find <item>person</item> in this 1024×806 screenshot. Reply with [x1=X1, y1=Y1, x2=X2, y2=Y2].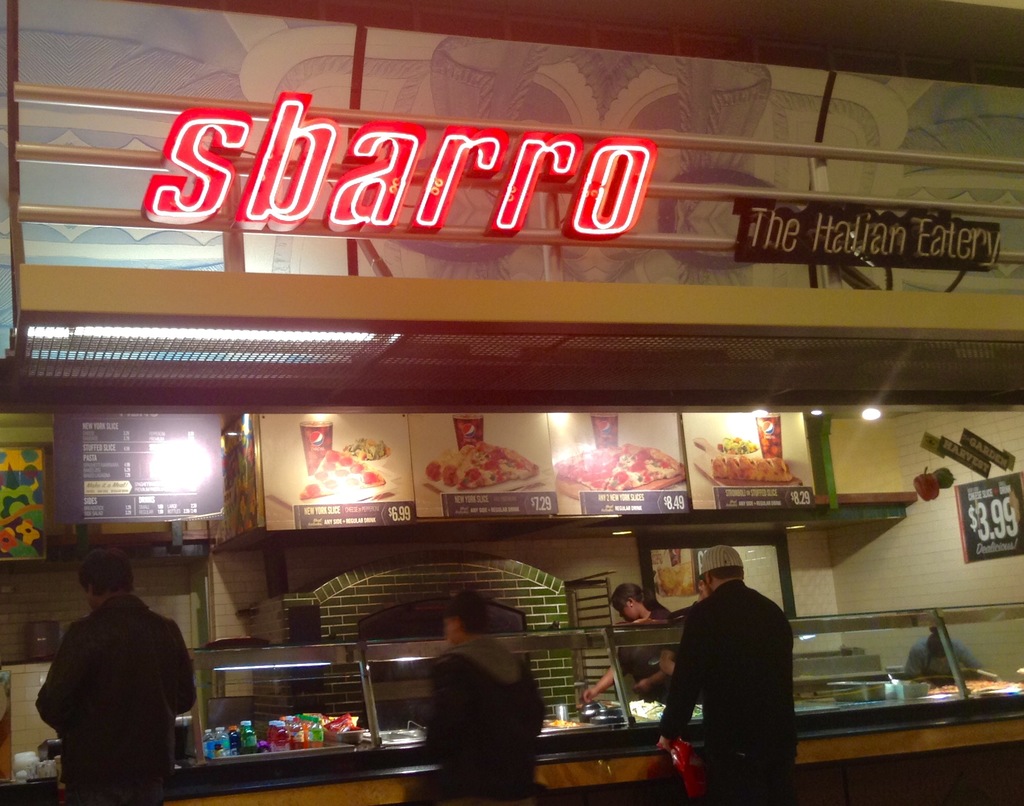
[x1=33, y1=543, x2=191, y2=803].
